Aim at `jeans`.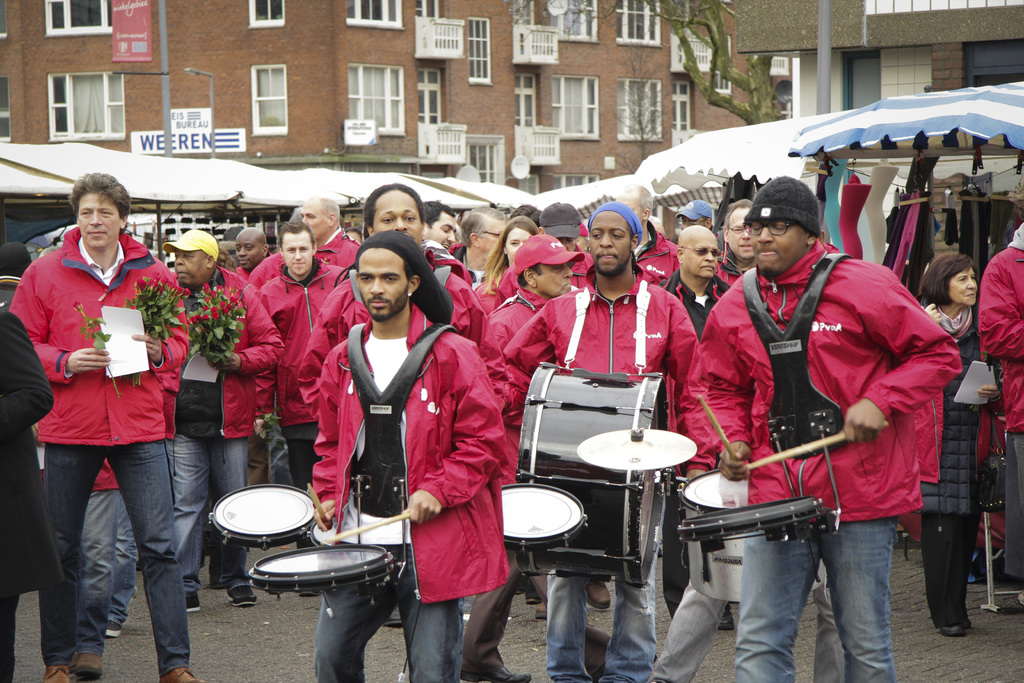
Aimed at pyautogui.locateOnScreen(73, 484, 120, 656).
